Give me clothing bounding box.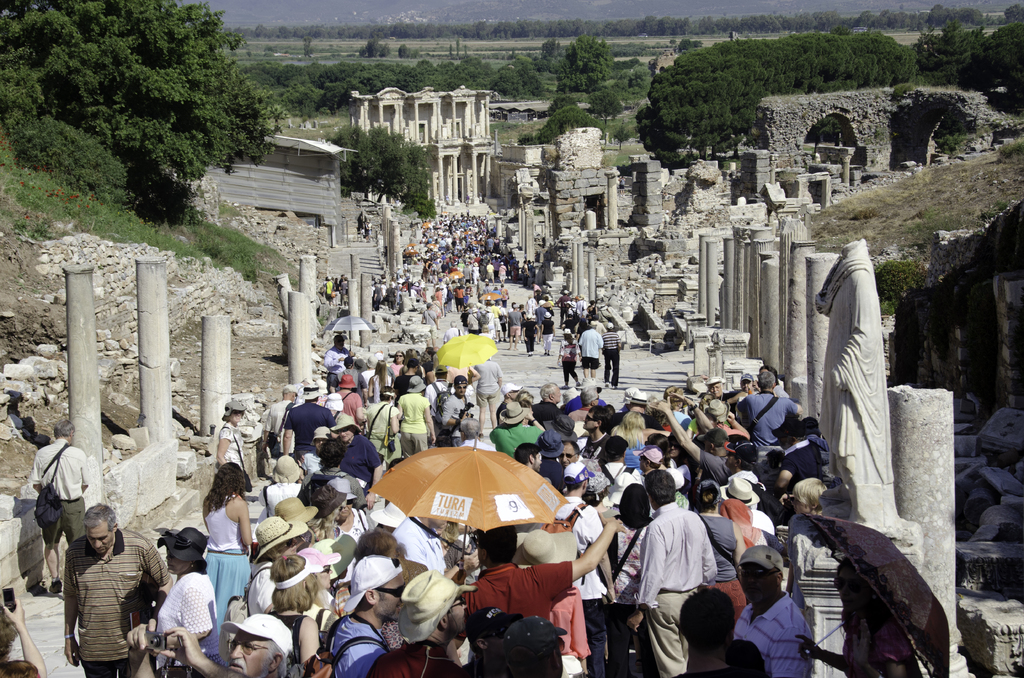
<box>329,378,360,432</box>.
